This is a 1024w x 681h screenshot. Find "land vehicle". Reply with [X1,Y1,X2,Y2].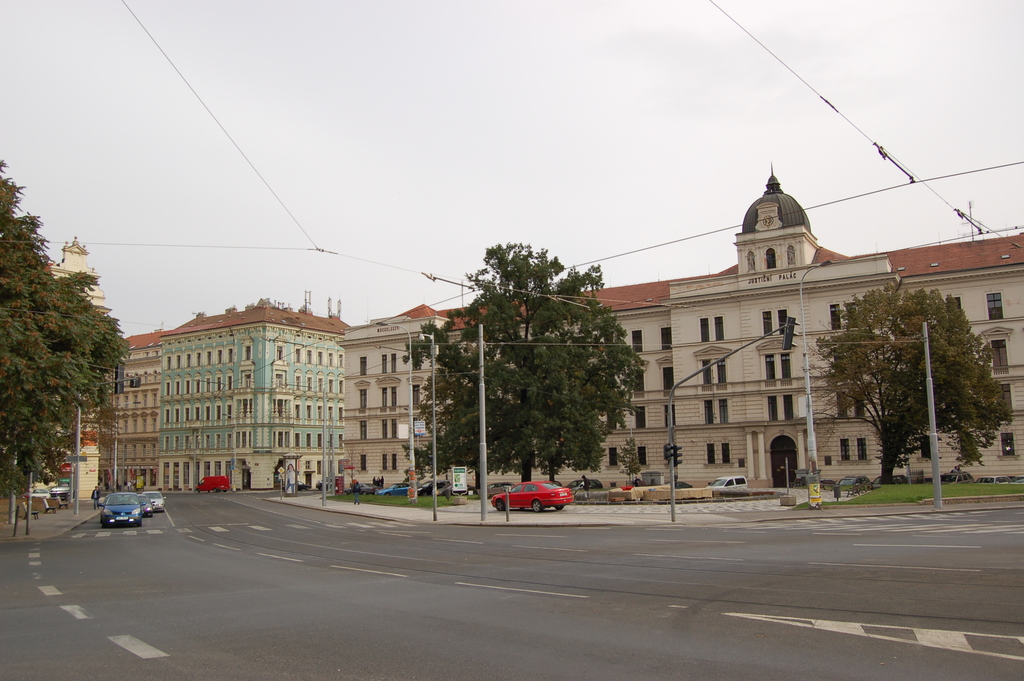
[1011,475,1021,482].
